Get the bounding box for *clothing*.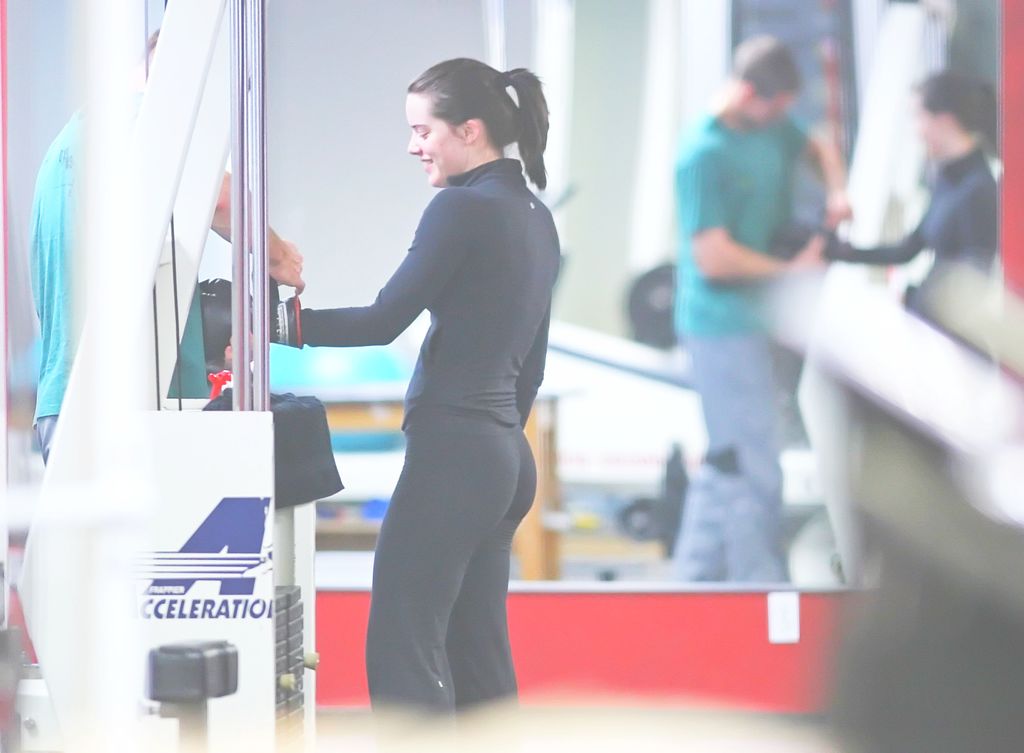
region(270, 122, 531, 679).
